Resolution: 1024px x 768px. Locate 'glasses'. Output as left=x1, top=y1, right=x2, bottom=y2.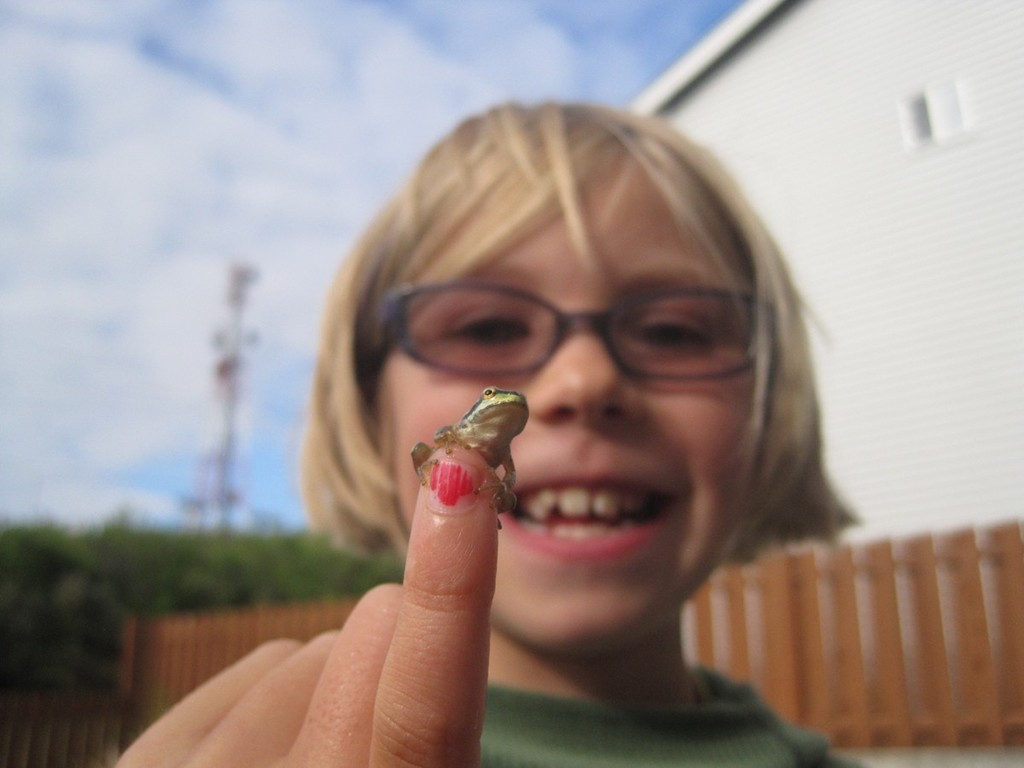
left=399, top=273, right=770, bottom=402.
